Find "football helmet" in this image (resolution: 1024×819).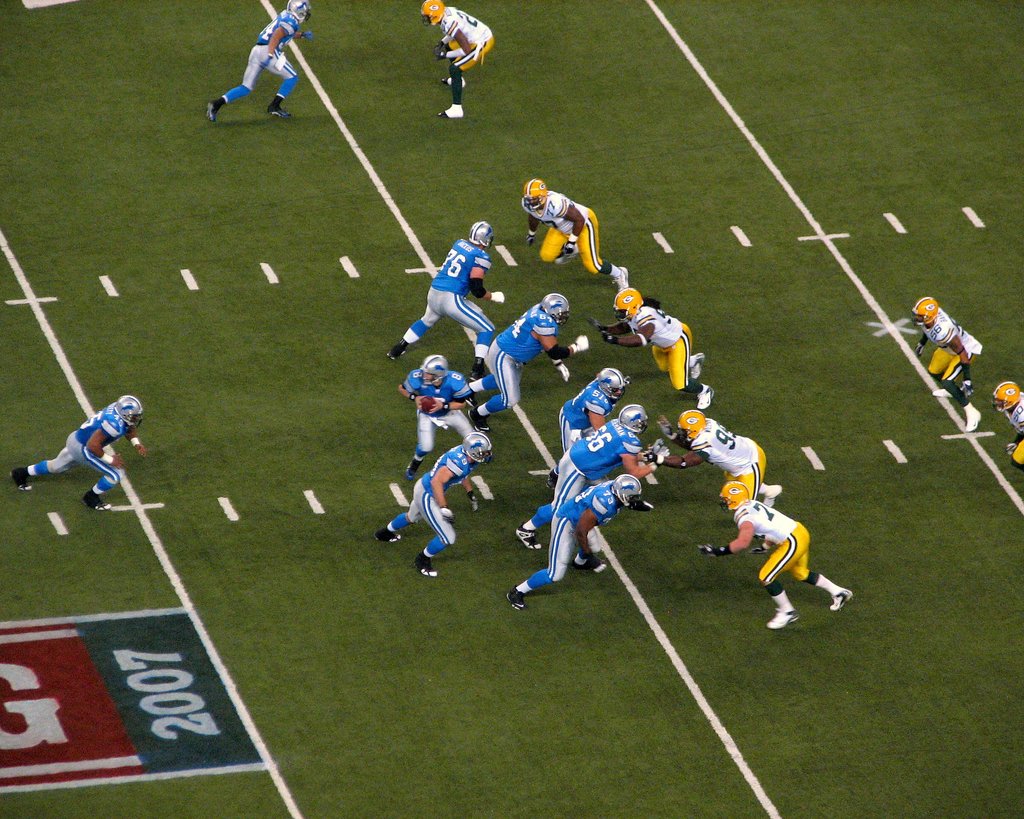
(618, 401, 652, 433).
